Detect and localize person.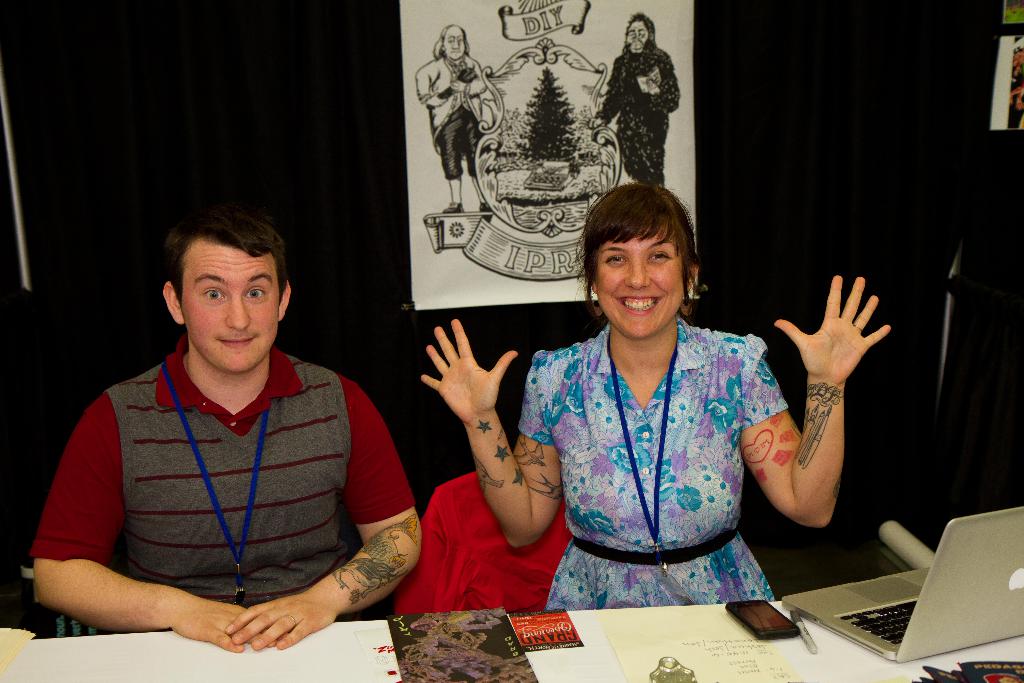
Localized at box=[415, 179, 889, 616].
